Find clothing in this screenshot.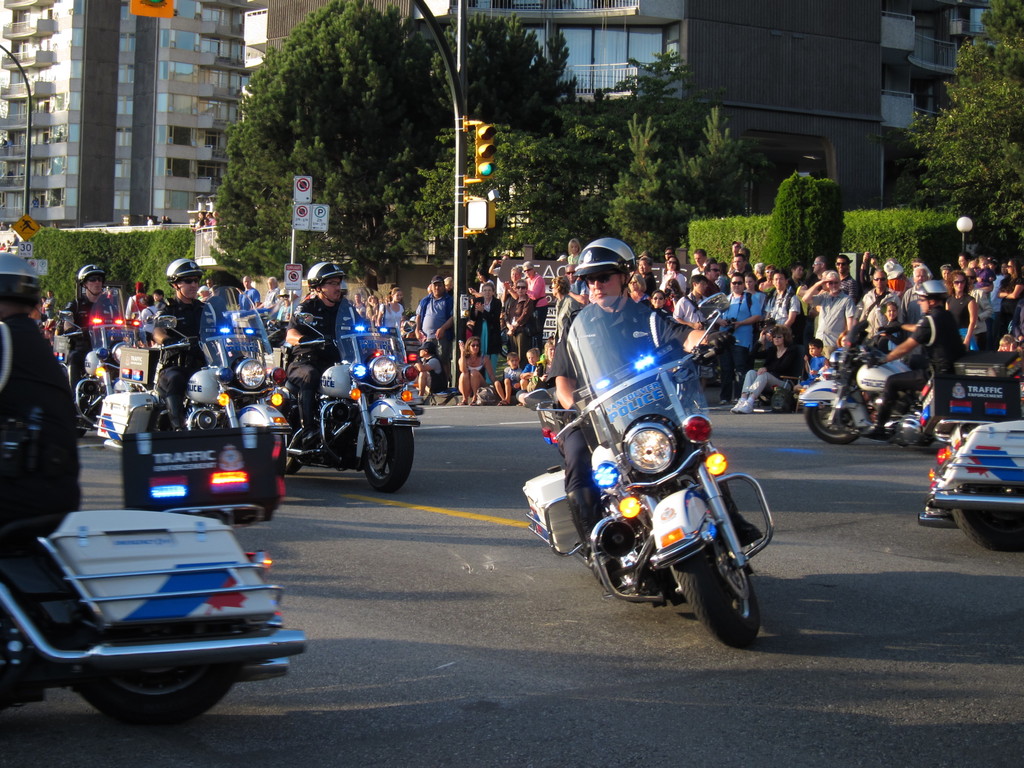
The bounding box for clothing is bbox(198, 282, 216, 300).
